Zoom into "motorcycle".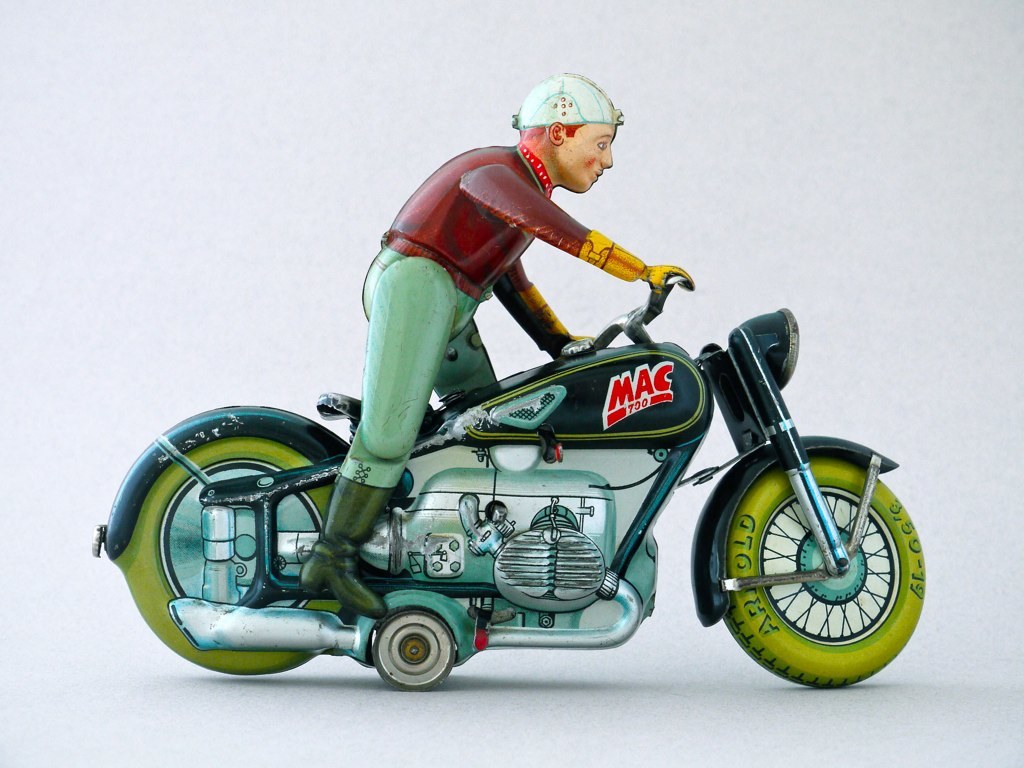
Zoom target: bbox(86, 251, 877, 708).
